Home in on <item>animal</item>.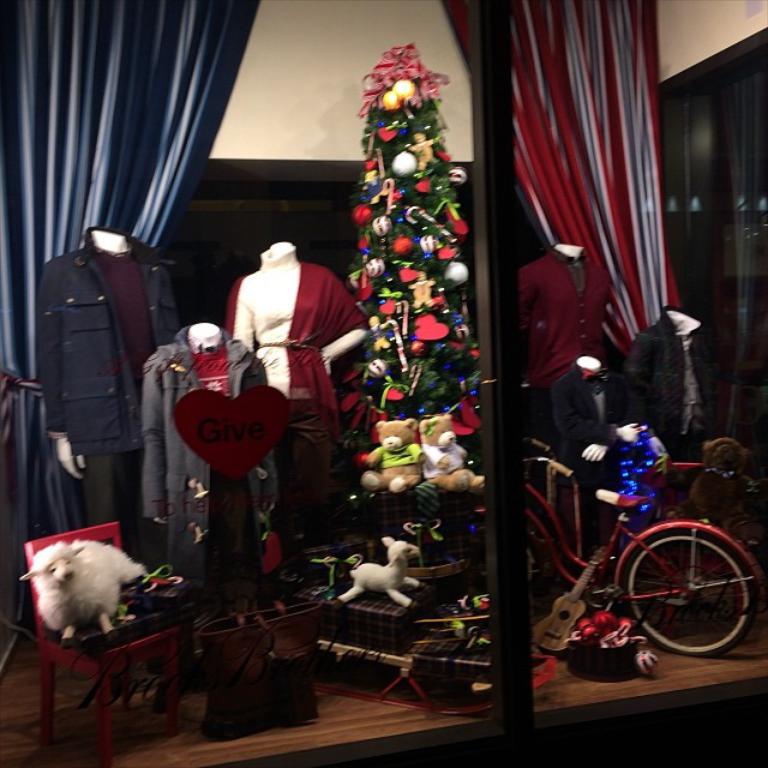
Homed in at Rect(336, 534, 424, 607).
